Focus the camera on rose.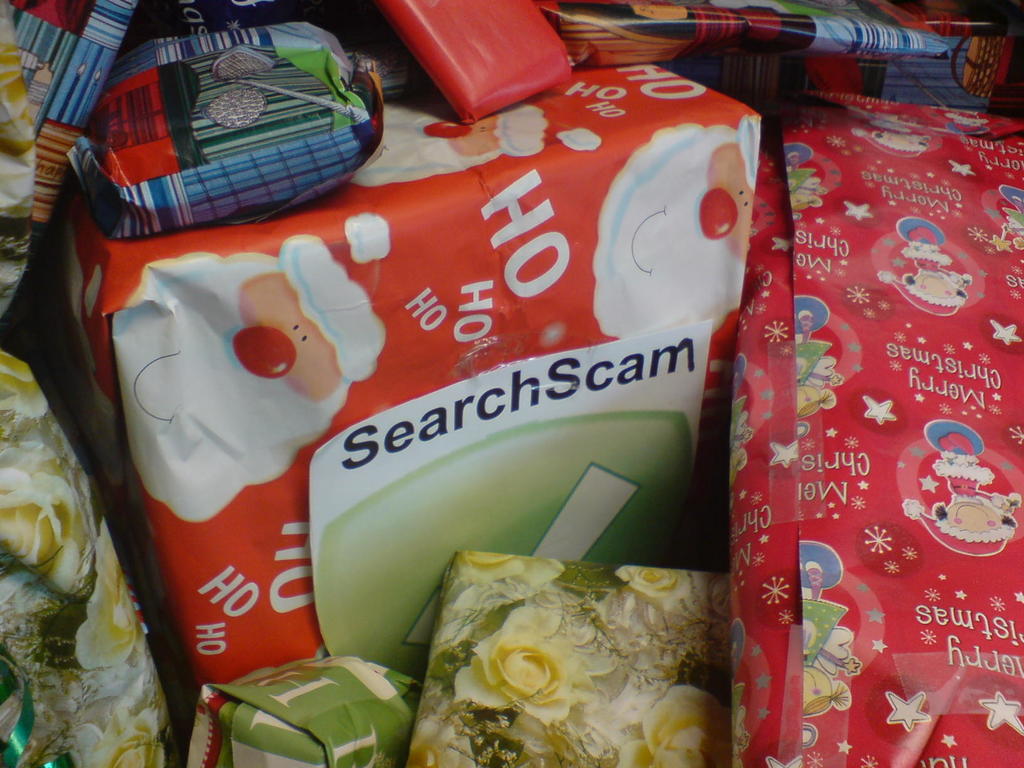
Focus region: {"left": 455, "top": 605, "right": 600, "bottom": 726}.
